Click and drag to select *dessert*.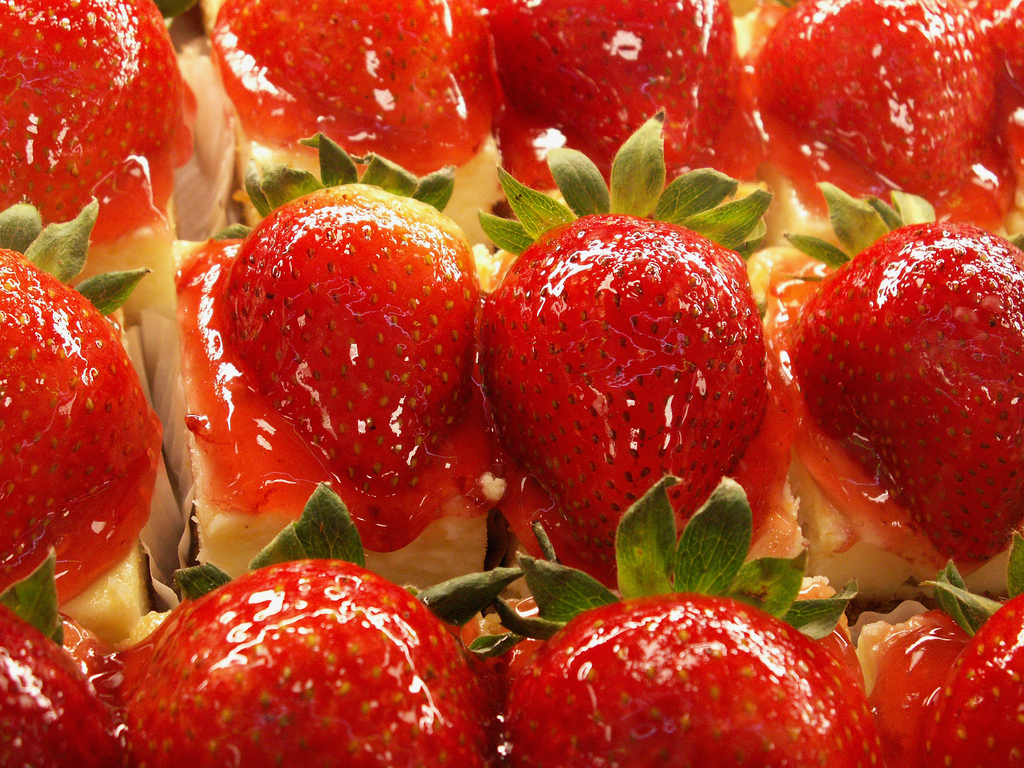
Selection: bbox(760, 0, 995, 200).
